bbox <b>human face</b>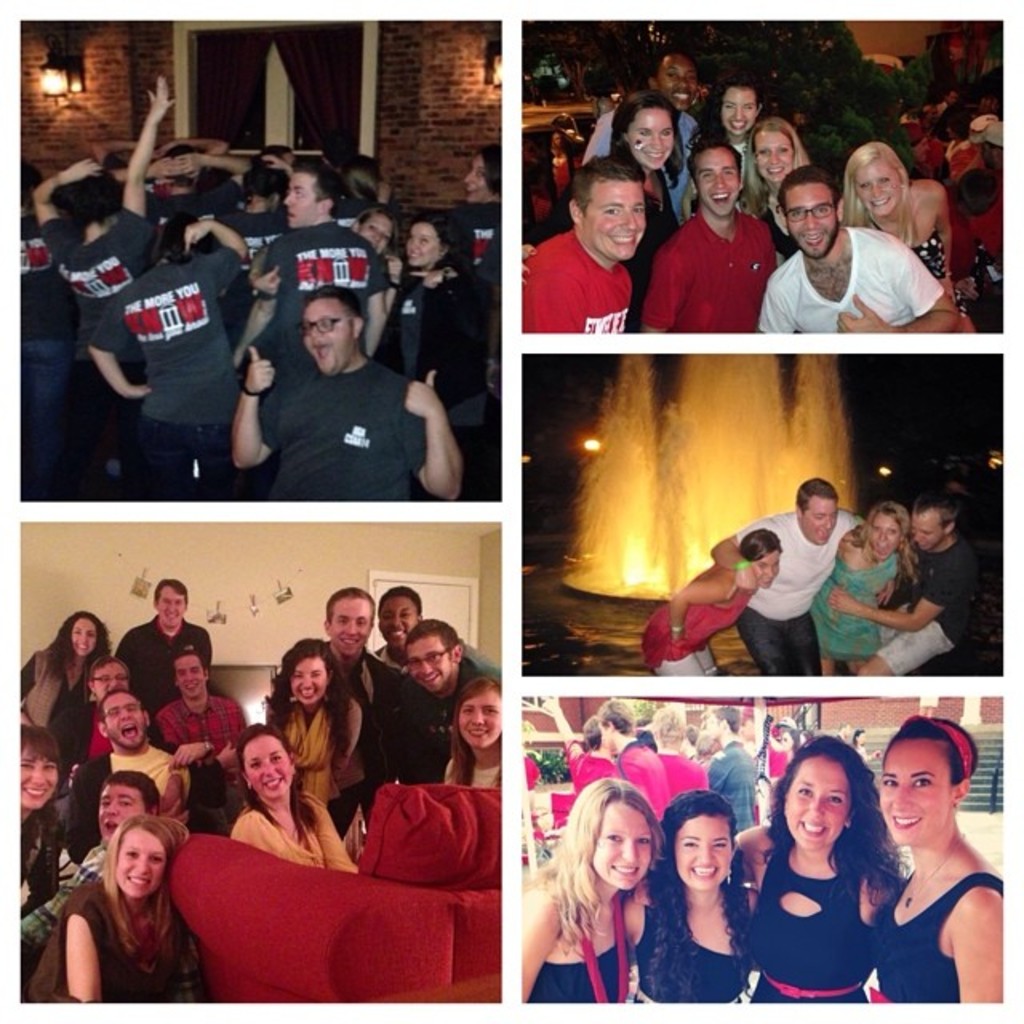
l=72, t=616, r=99, b=661
